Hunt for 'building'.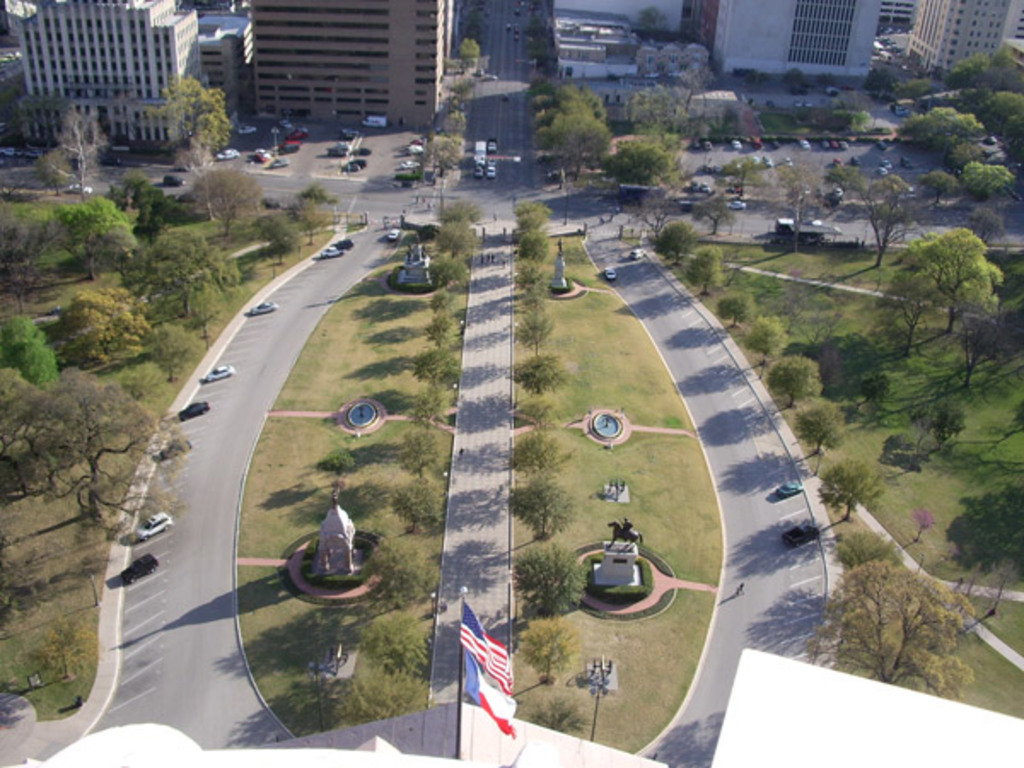
Hunted down at (186, 9, 254, 106).
